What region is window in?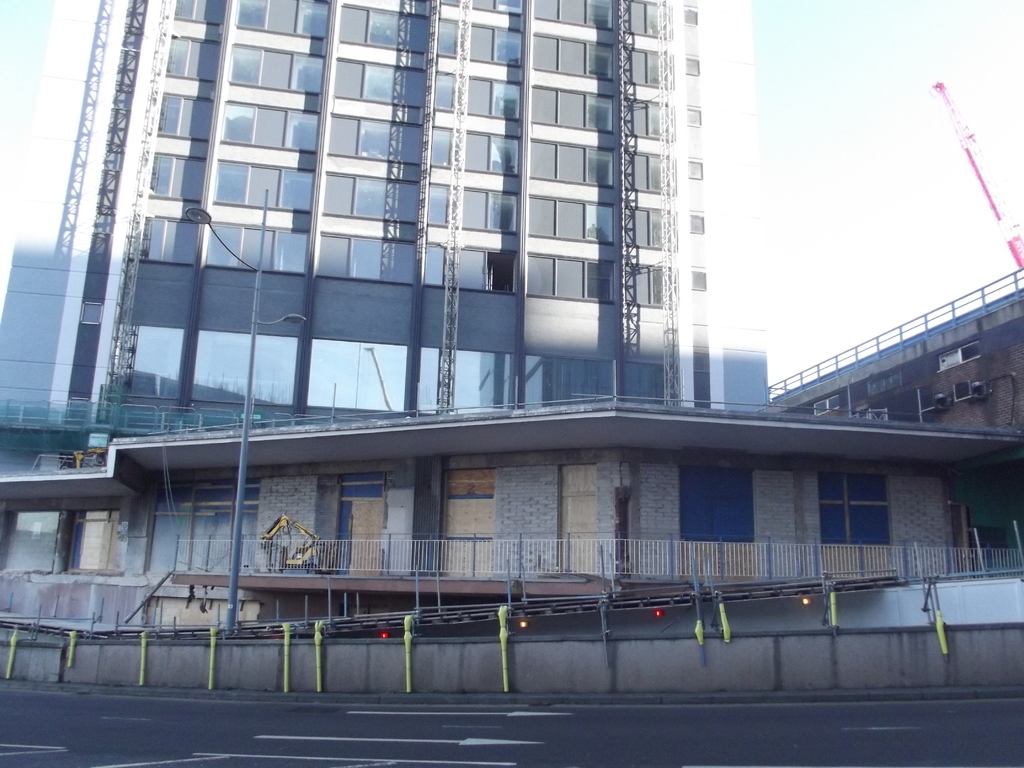
684, 56, 698, 77.
